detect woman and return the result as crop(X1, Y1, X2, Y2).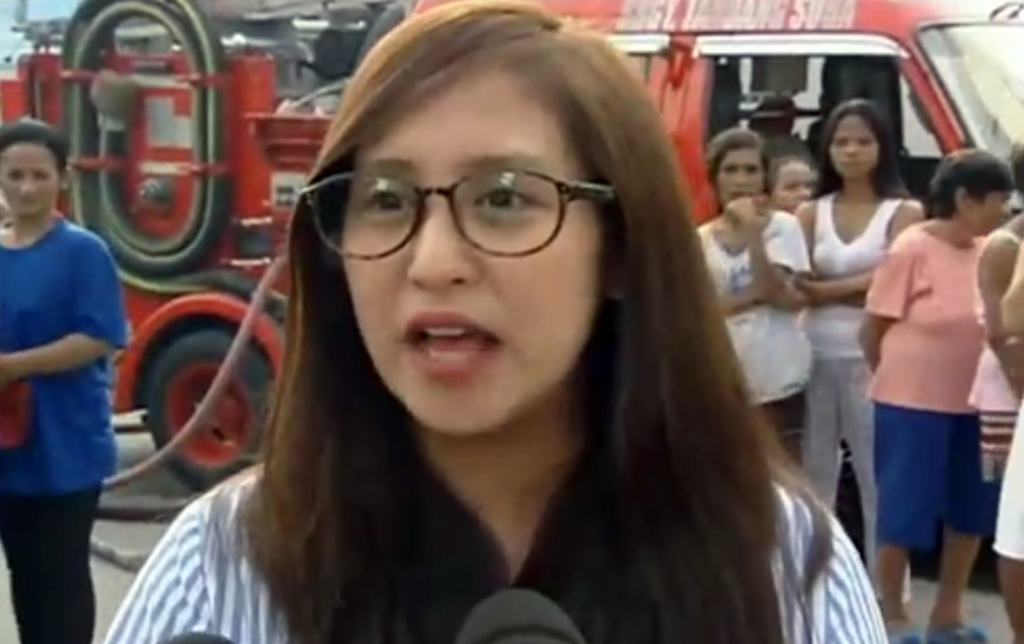
crop(852, 142, 1013, 643).
